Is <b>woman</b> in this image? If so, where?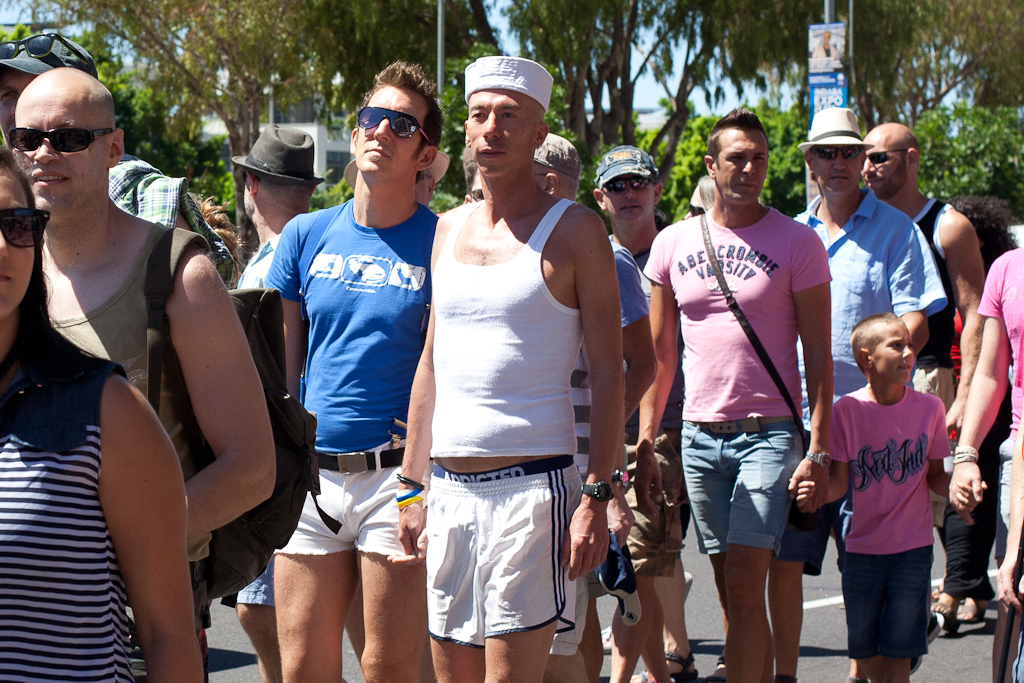
Yes, at select_region(0, 134, 204, 682).
